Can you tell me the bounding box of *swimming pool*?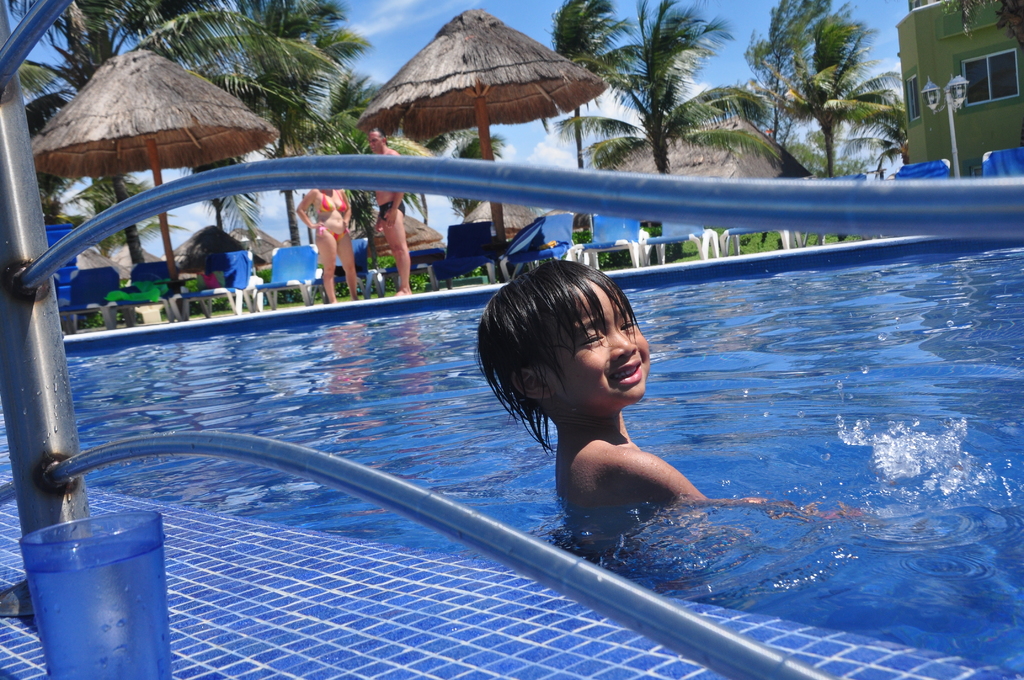
0,199,896,674.
